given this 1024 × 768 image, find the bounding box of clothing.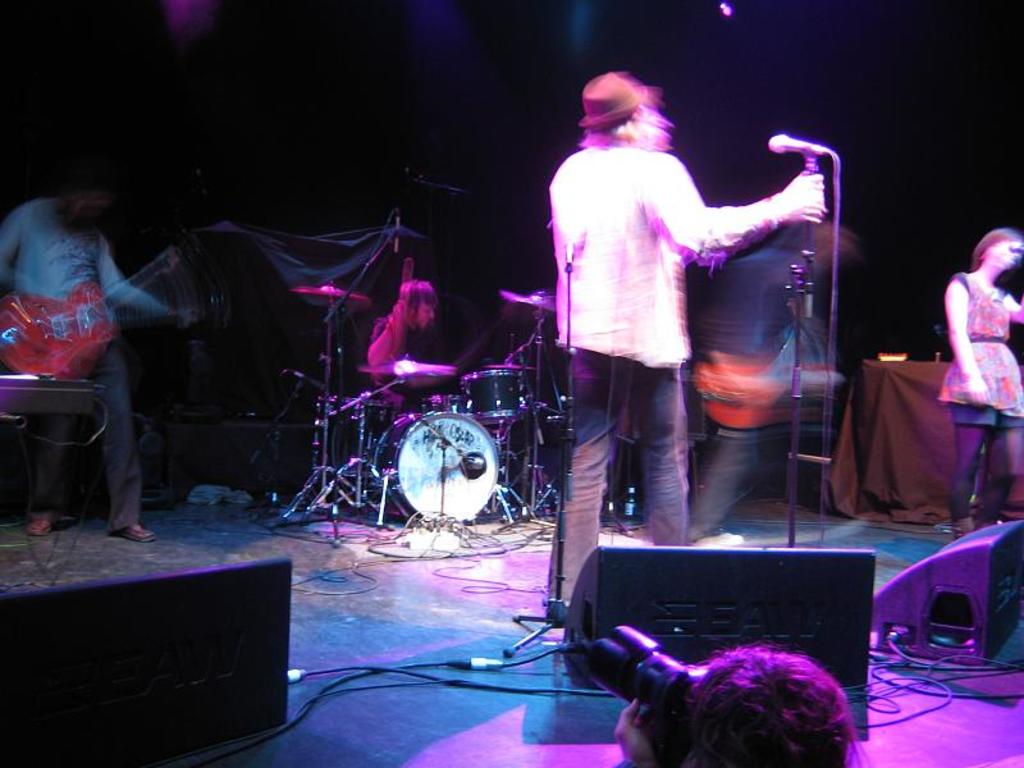
Rect(937, 269, 1023, 521).
